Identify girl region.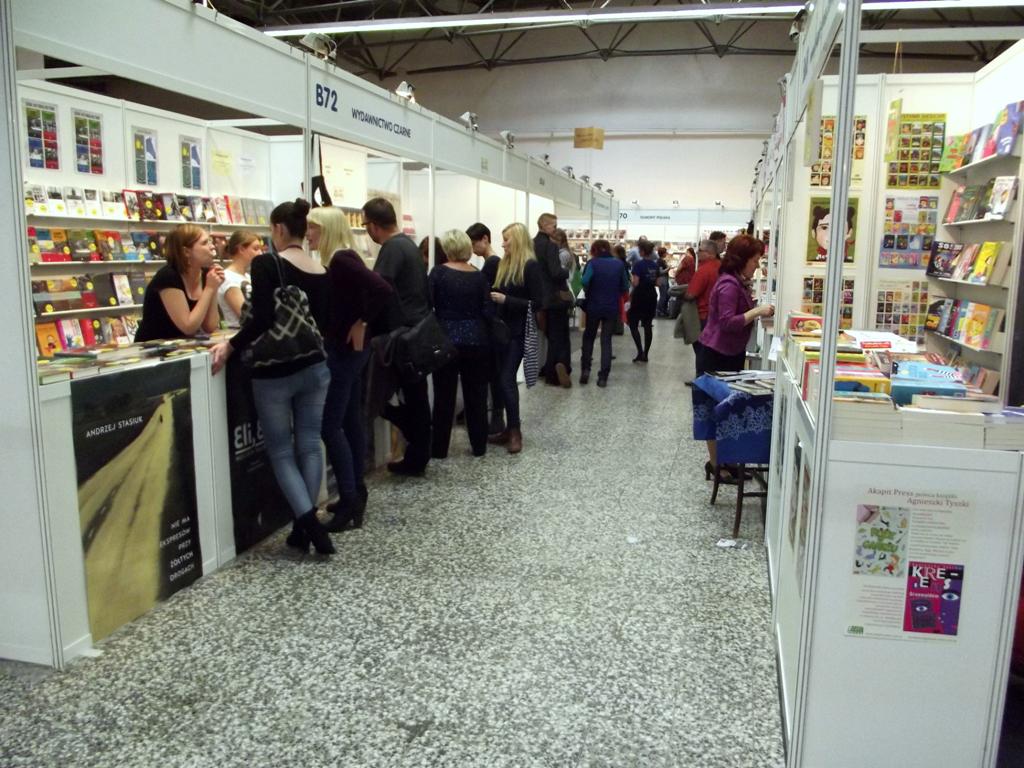
Region: BBox(212, 221, 259, 339).
